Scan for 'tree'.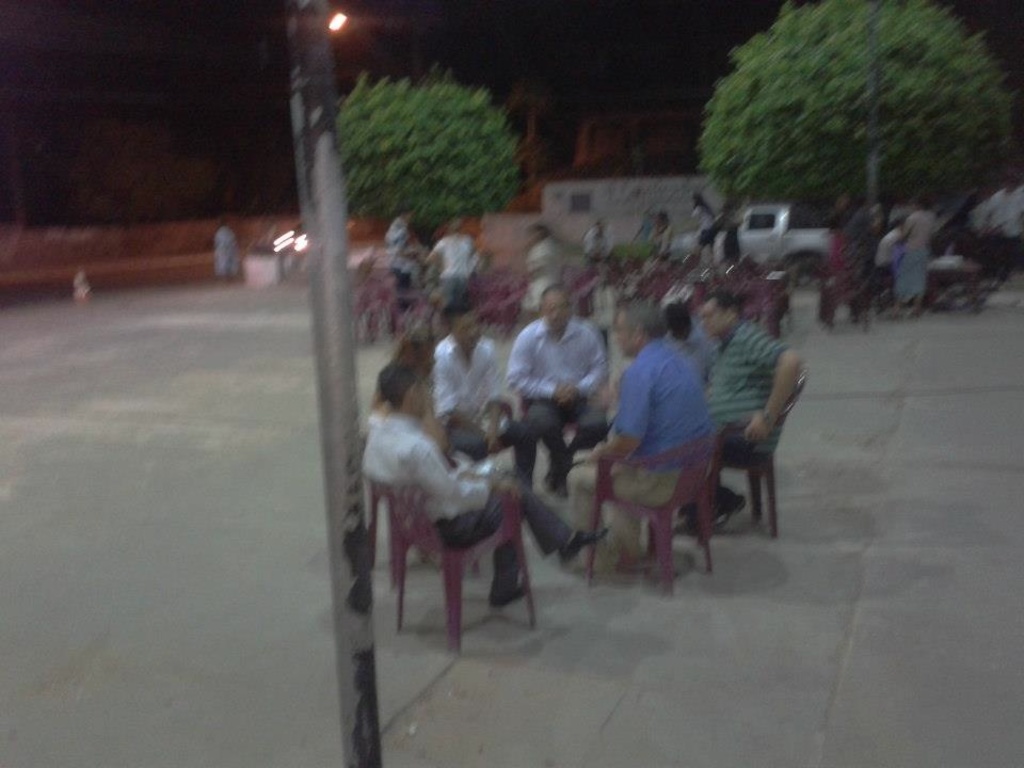
Scan result: l=337, t=71, r=522, b=247.
